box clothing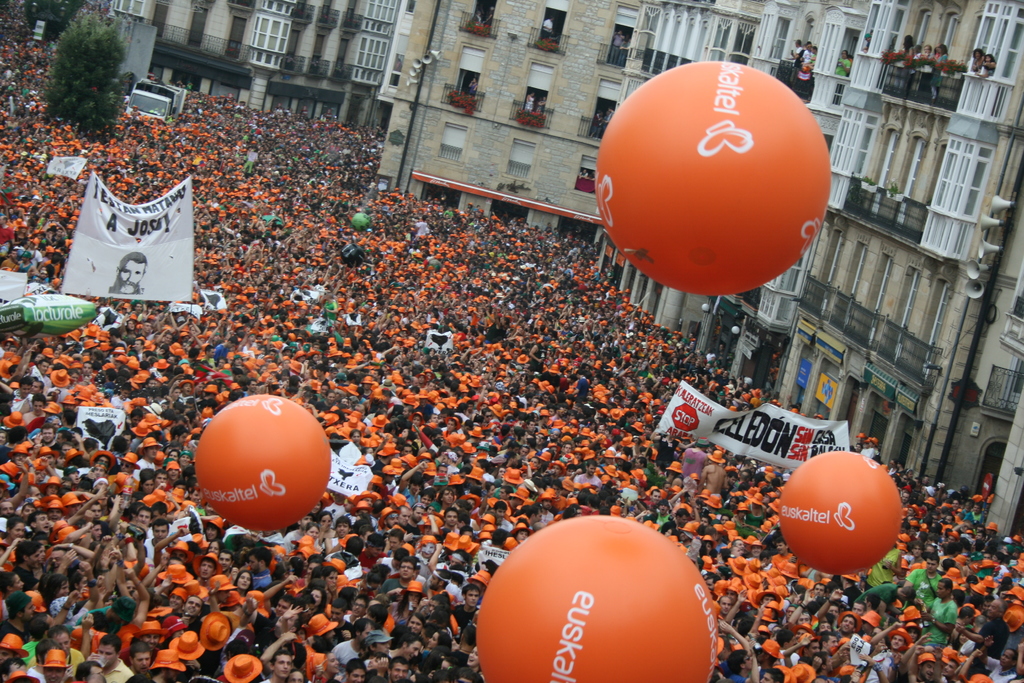
[x1=922, y1=598, x2=957, y2=646]
